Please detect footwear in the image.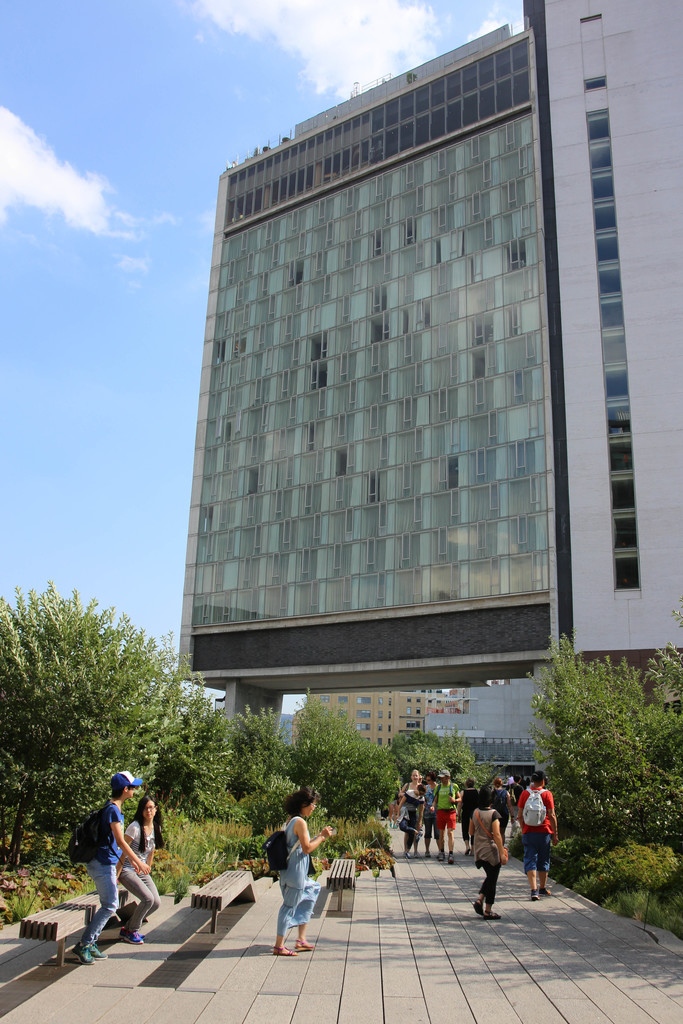
bbox=(78, 941, 93, 964).
